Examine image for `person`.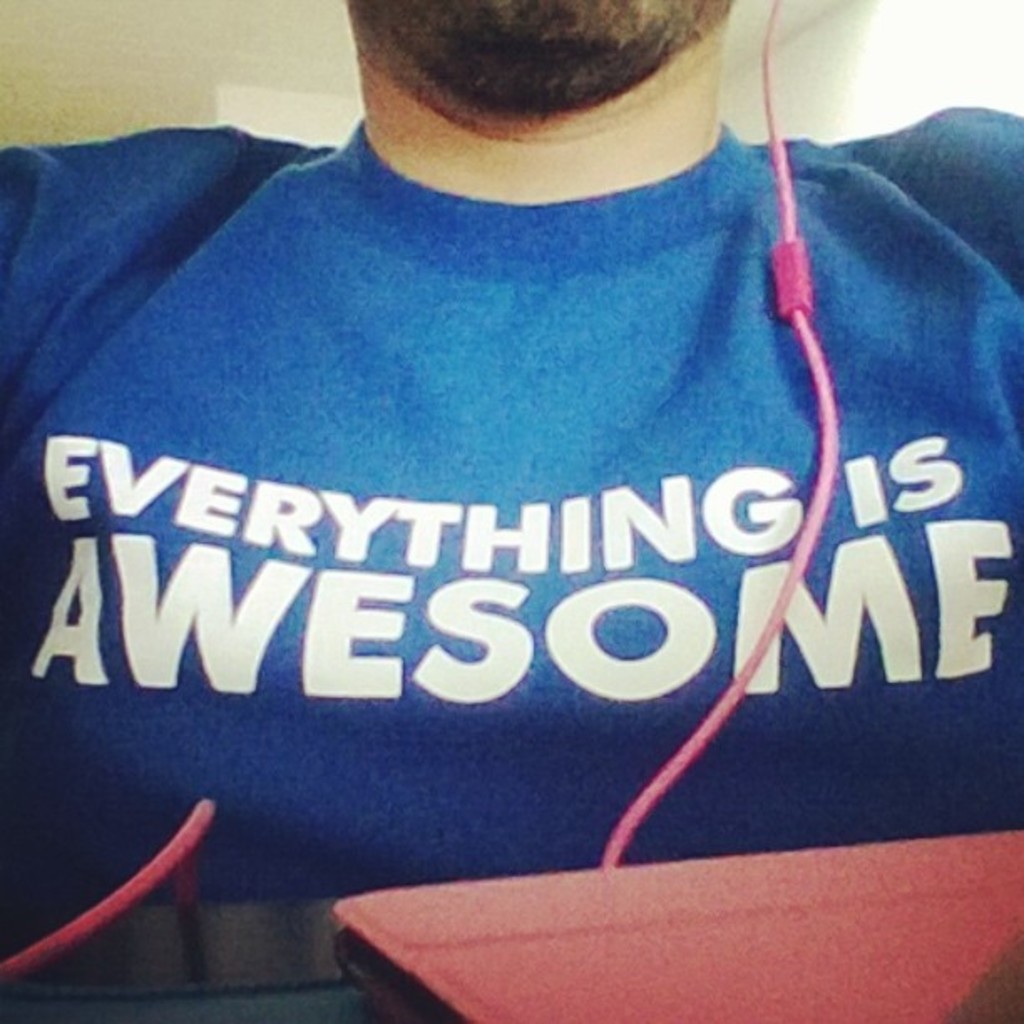
Examination result: <region>0, 0, 1023, 994</region>.
